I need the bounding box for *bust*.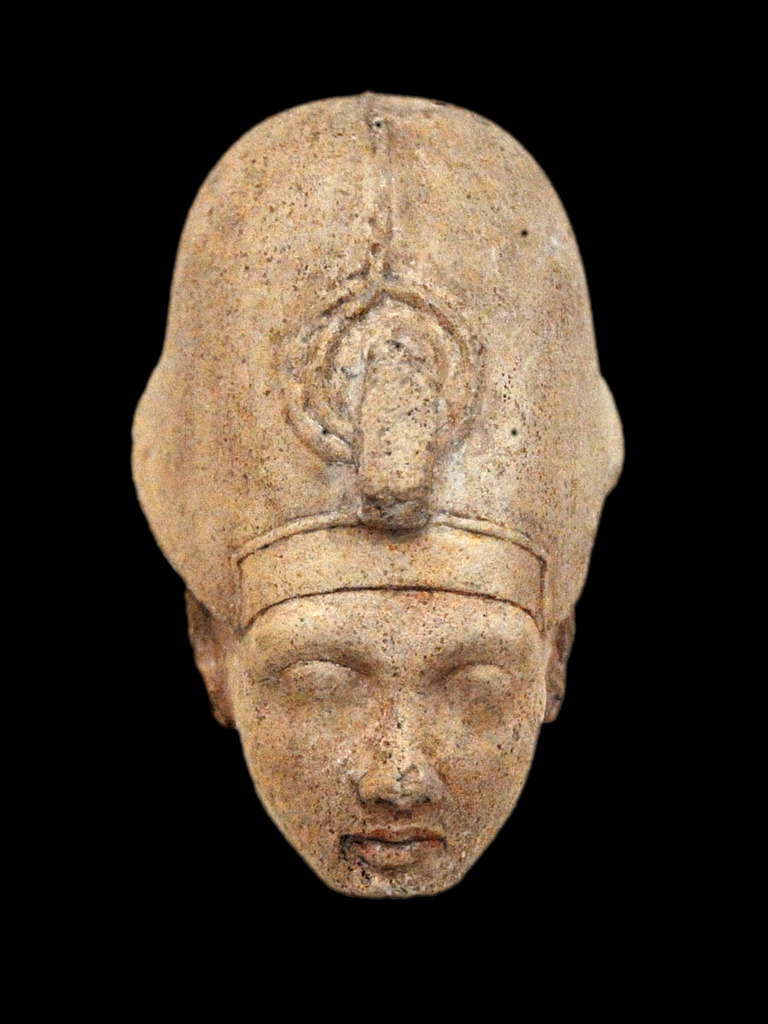
Here it is: crop(128, 97, 627, 899).
